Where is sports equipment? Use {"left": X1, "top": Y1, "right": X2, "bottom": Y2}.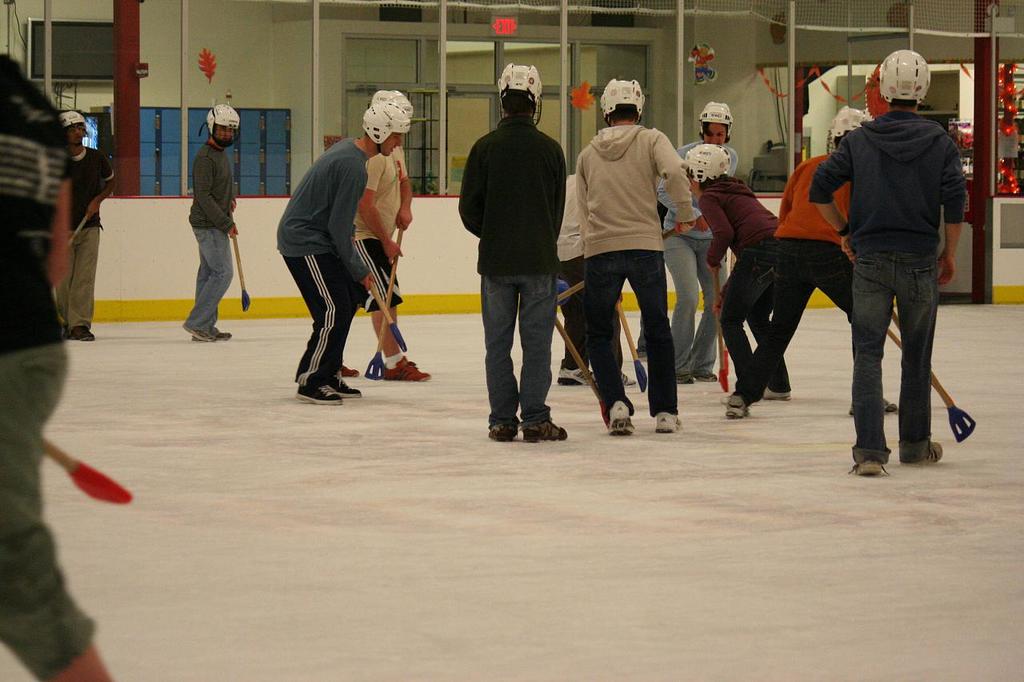
{"left": 713, "top": 269, "right": 735, "bottom": 394}.
